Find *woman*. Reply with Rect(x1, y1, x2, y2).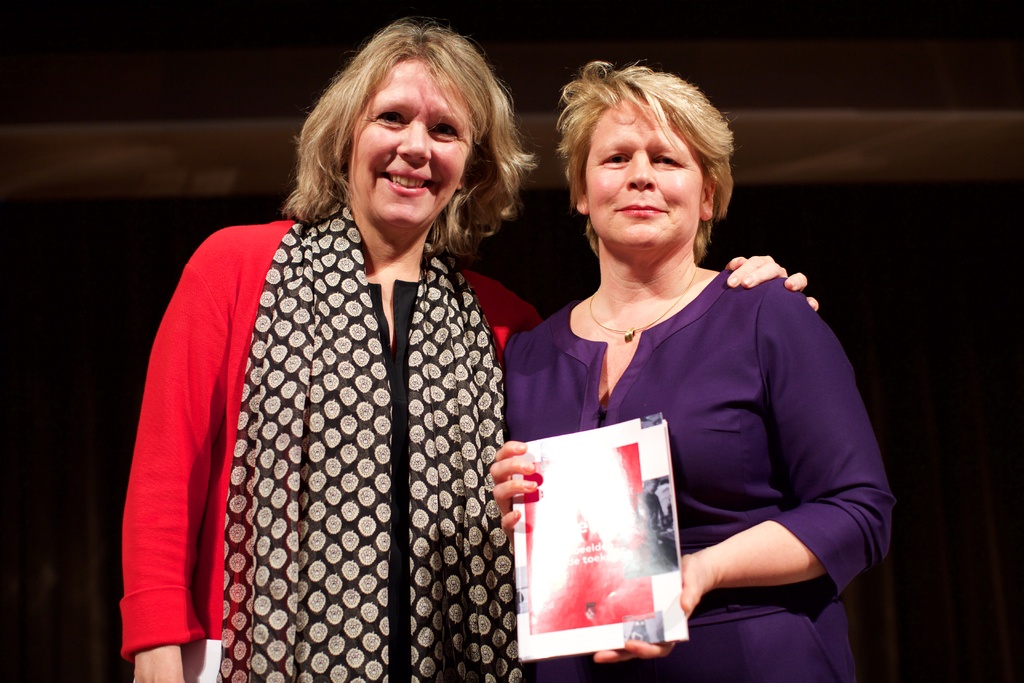
Rect(116, 17, 817, 682).
